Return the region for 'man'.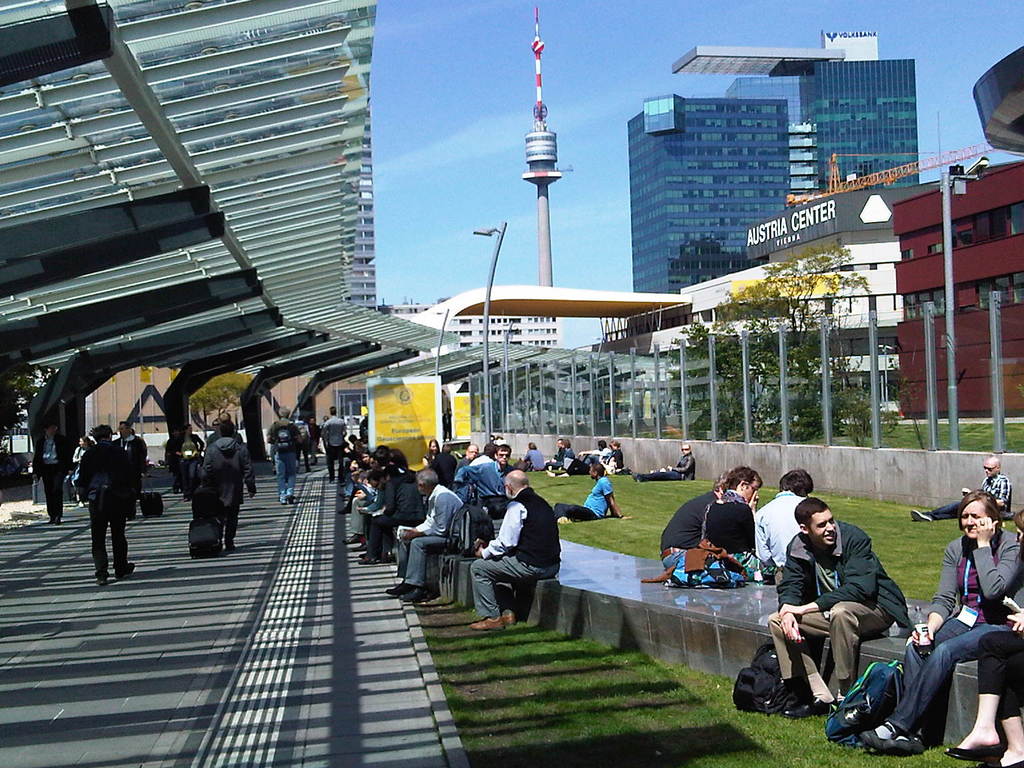
455/439/511/515.
